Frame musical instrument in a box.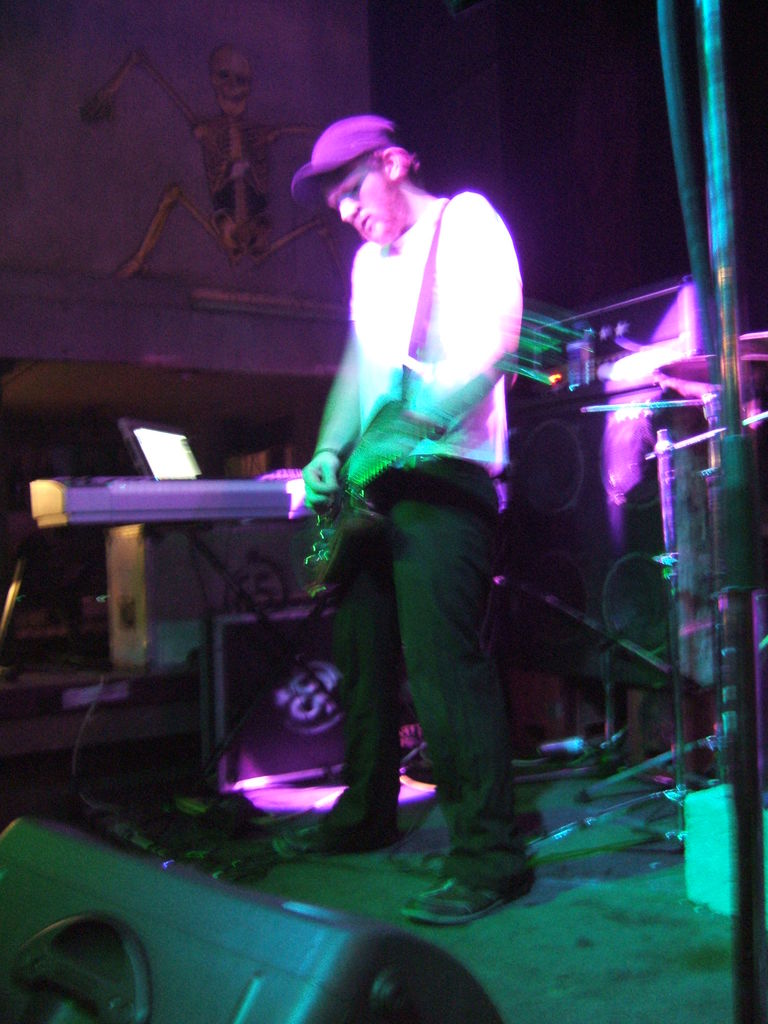
locate(292, 398, 460, 599).
